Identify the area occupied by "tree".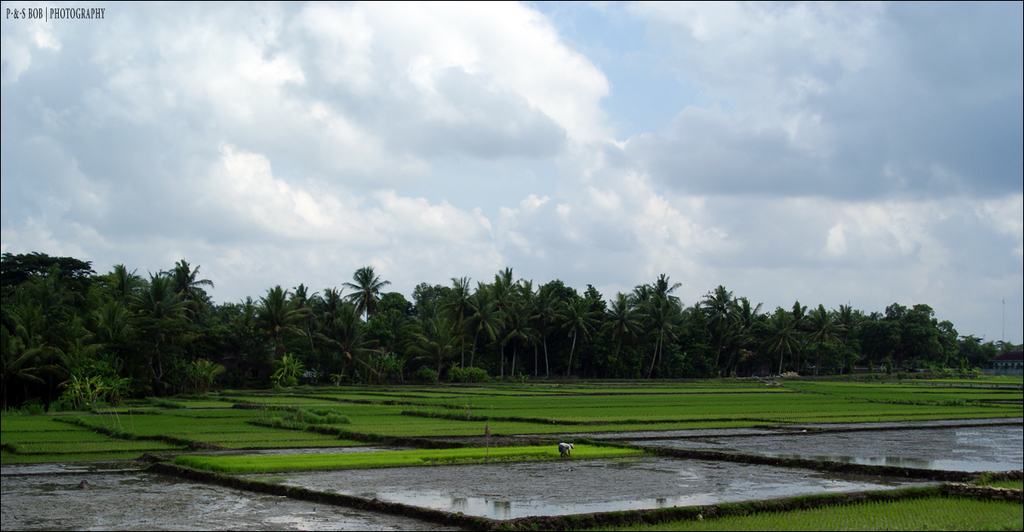
Area: bbox(259, 276, 314, 358).
